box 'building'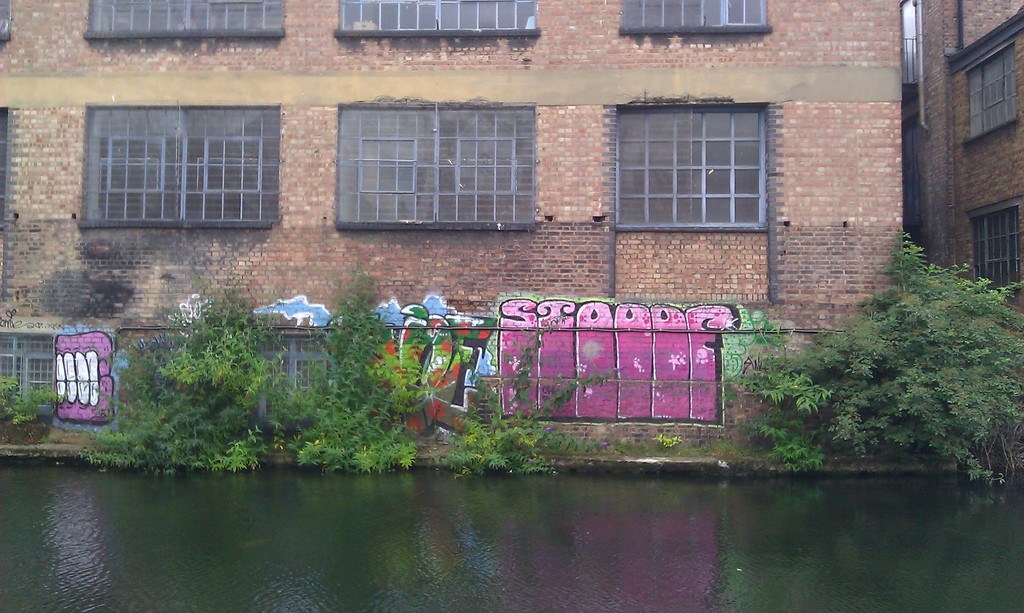
<box>0,0,904,417</box>
